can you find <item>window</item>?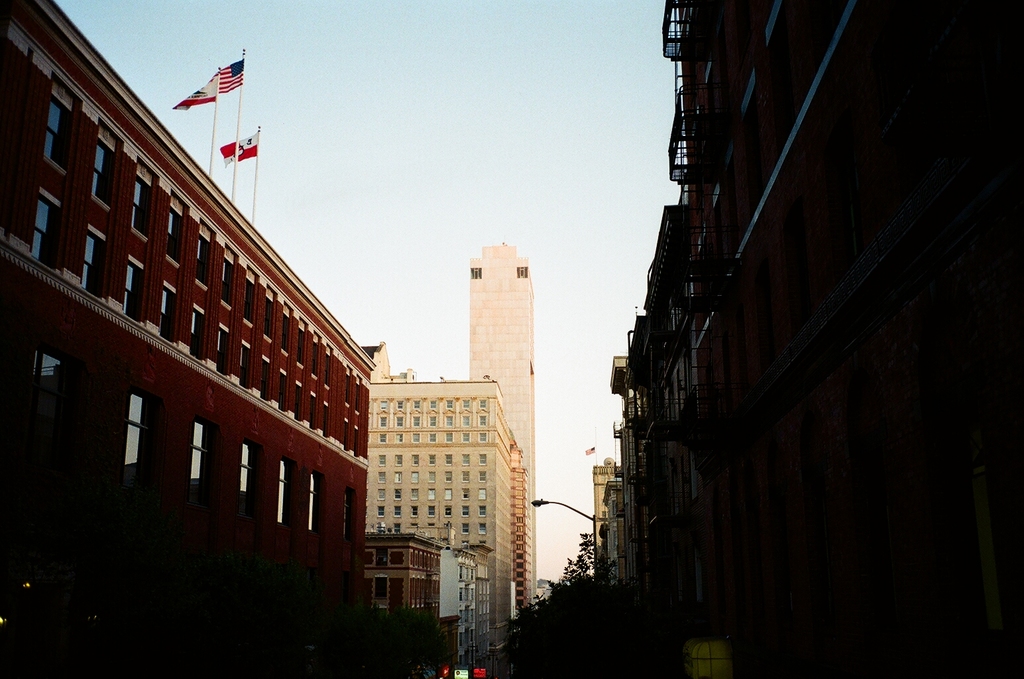
Yes, bounding box: locate(124, 395, 150, 464).
